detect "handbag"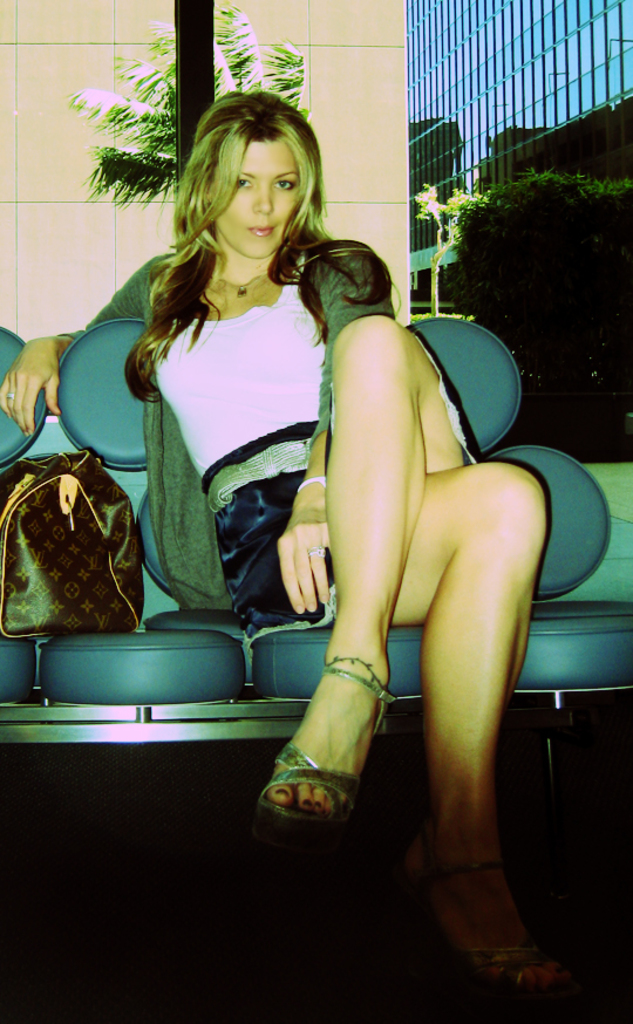
6, 432, 139, 640
